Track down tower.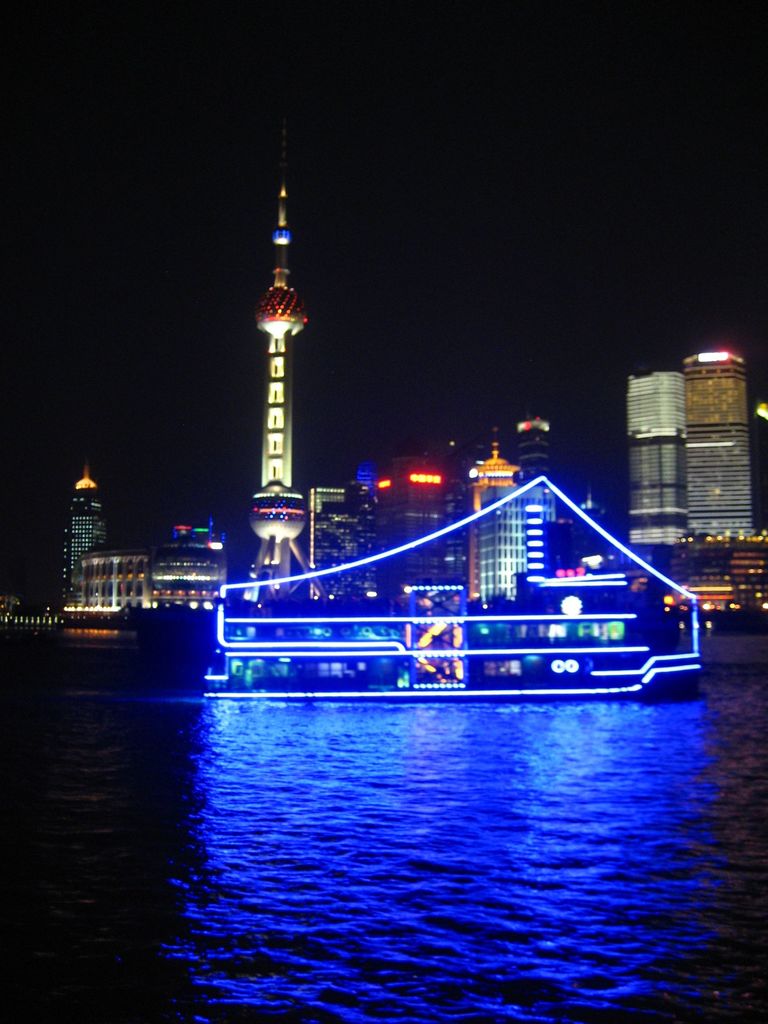
Tracked to {"left": 682, "top": 344, "right": 756, "bottom": 543}.
